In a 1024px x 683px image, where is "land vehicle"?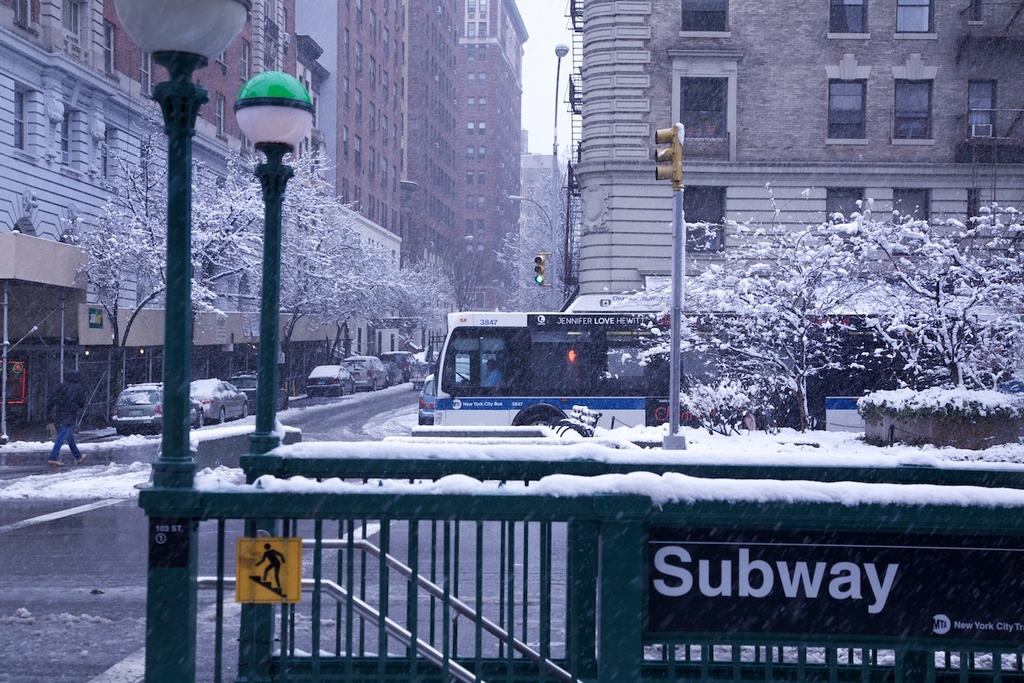
225,372,288,413.
